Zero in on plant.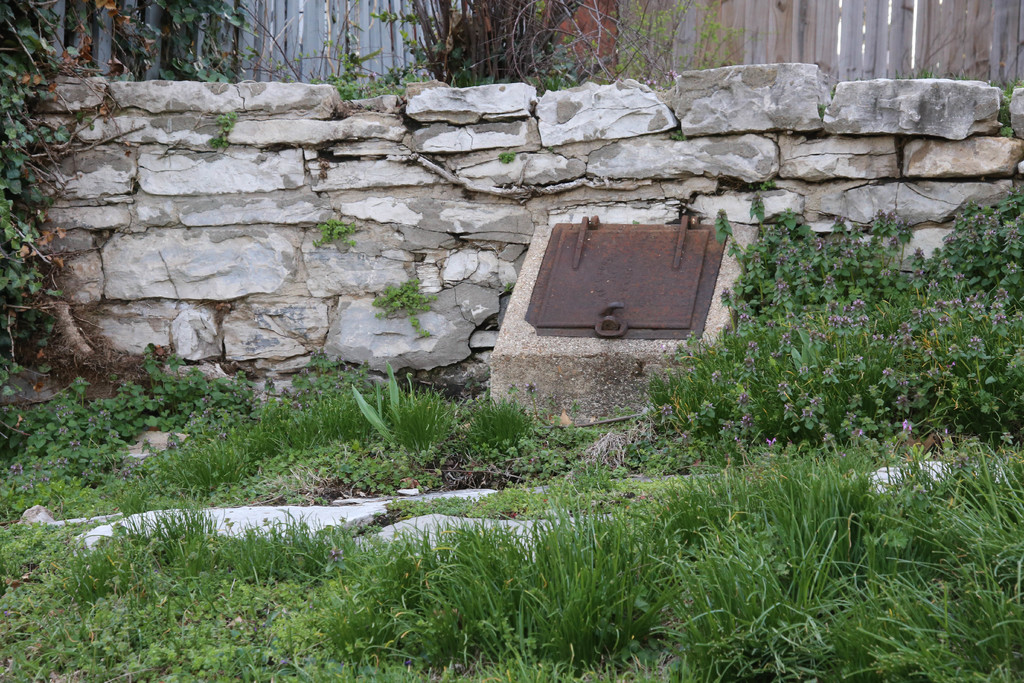
Zeroed in: bbox(346, 357, 468, 457).
